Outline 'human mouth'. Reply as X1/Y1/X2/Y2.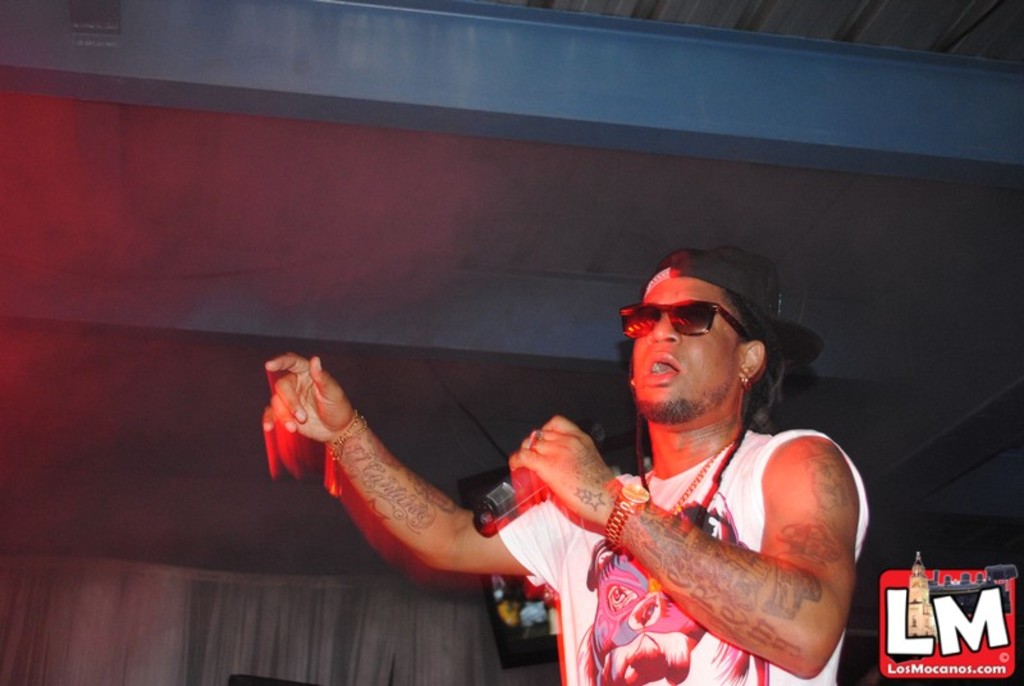
644/353/685/376.
